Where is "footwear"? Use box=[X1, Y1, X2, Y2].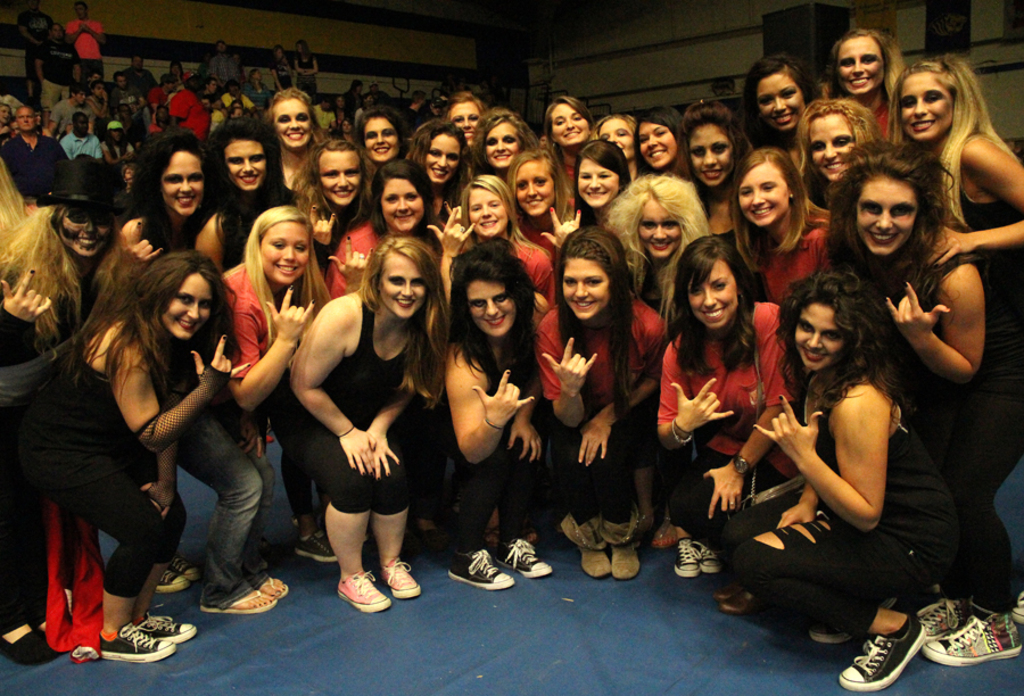
box=[374, 560, 419, 594].
